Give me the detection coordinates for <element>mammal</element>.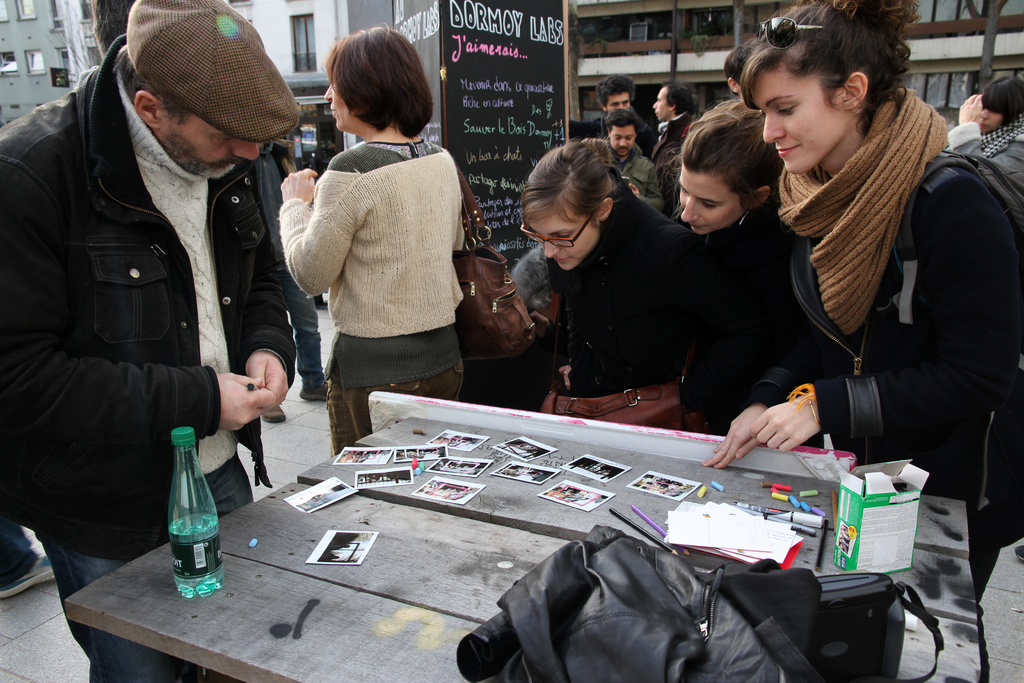
detection(0, 525, 57, 604).
